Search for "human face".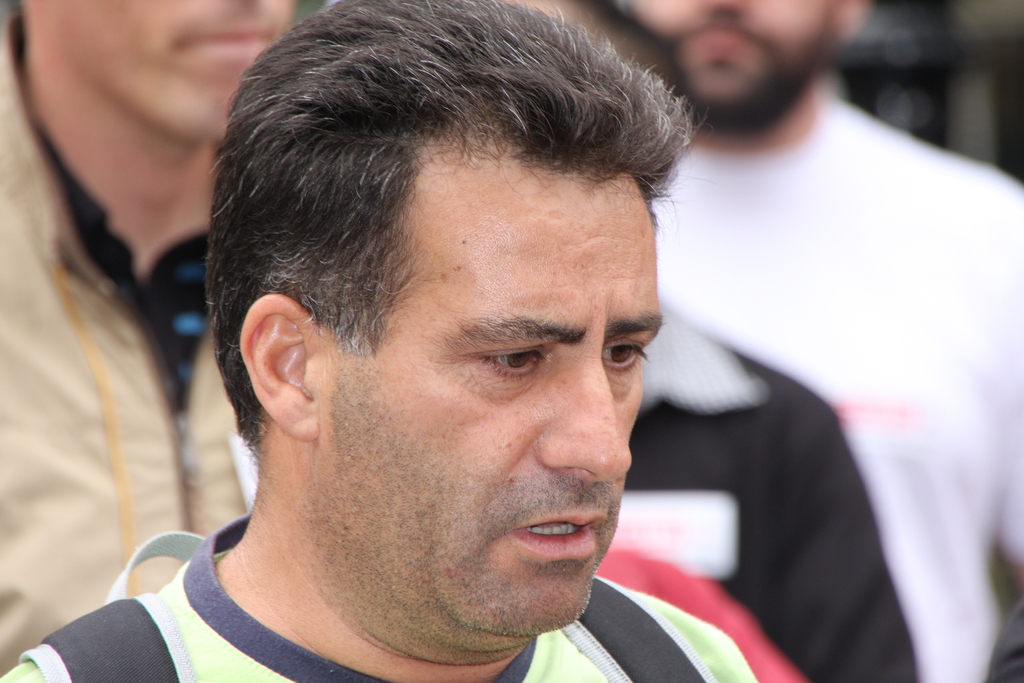
Found at (left=631, top=0, right=836, bottom=124).
